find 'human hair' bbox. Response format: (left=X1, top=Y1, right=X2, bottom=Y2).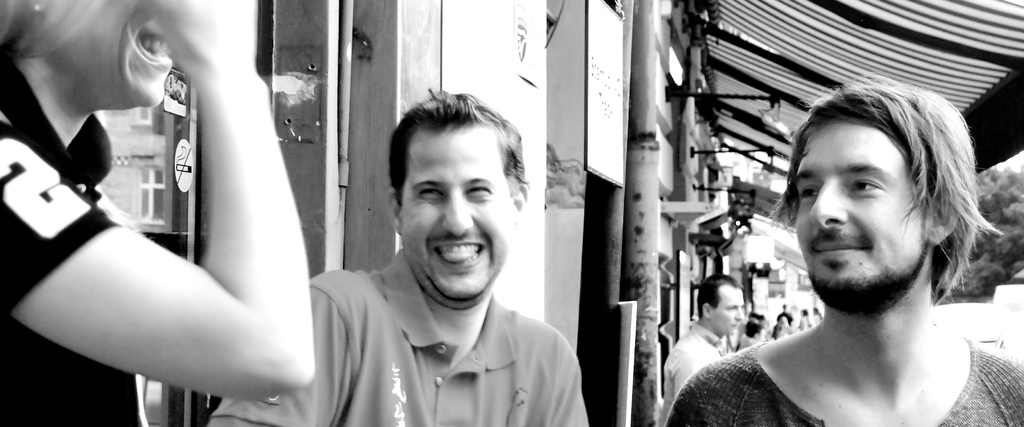
(left=694, top=271, right=748, bottom=326).
